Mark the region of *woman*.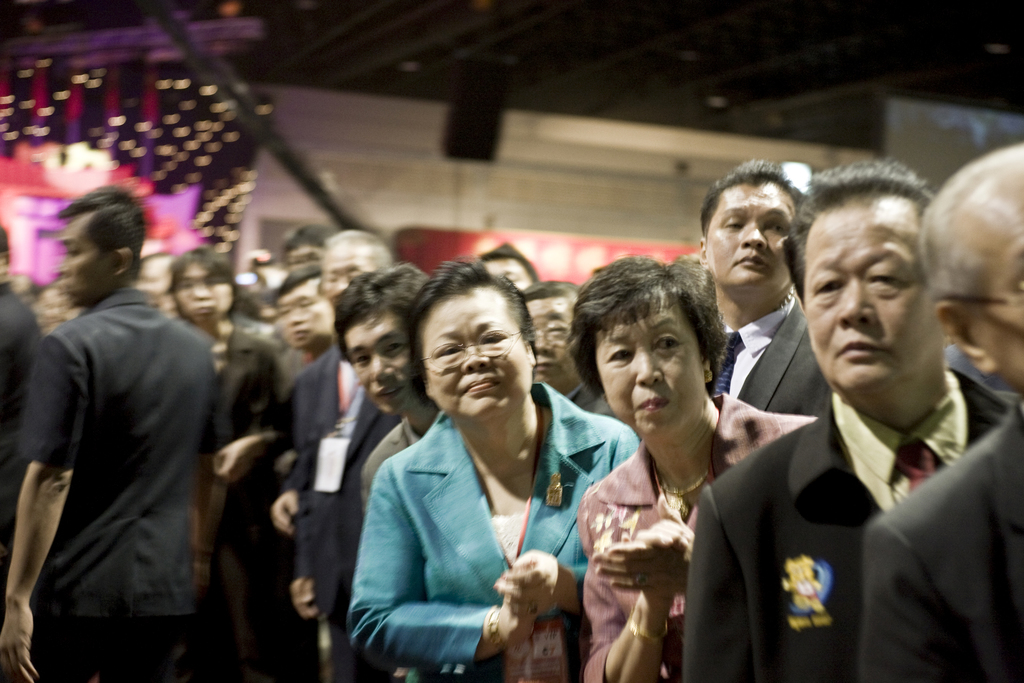
Region: x1=166, y1=243, x2=281, y2=682.
